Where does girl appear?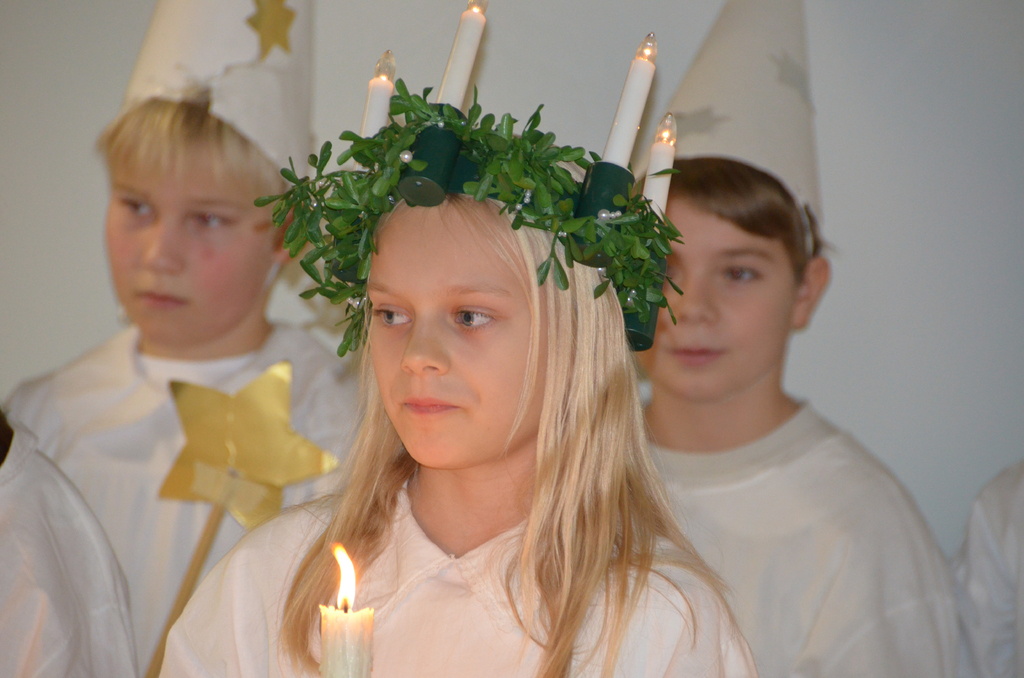
Appears at [left=159, top=137, right=759, bottom=677].
